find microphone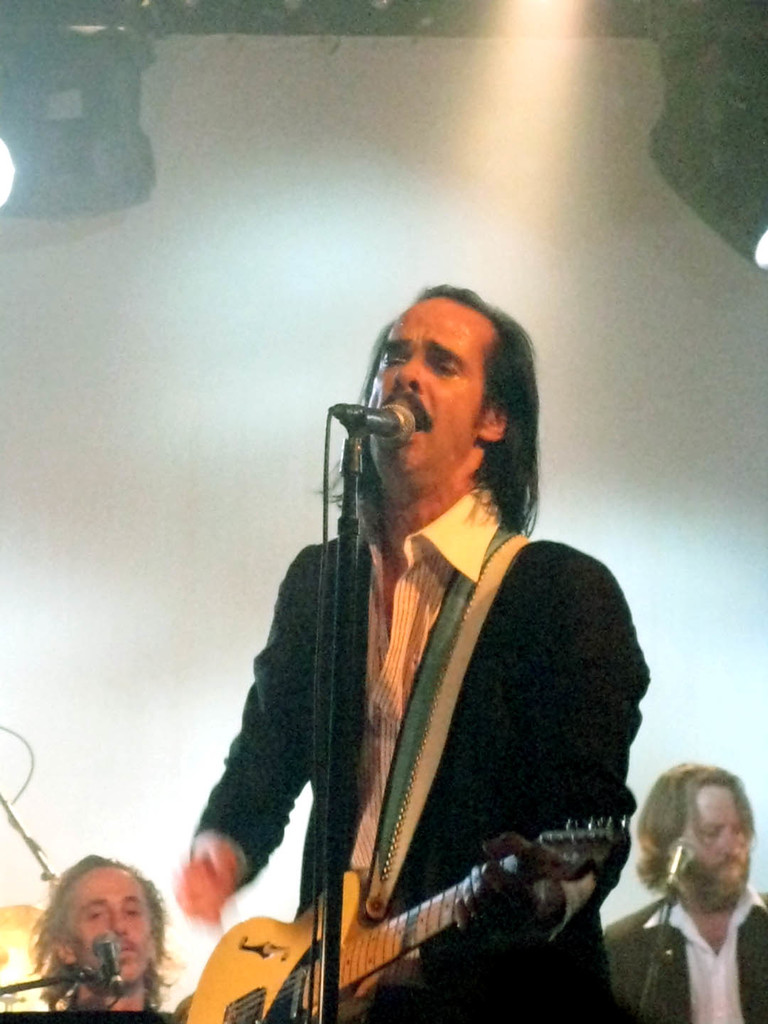
(92, 936, 122, 1001)
